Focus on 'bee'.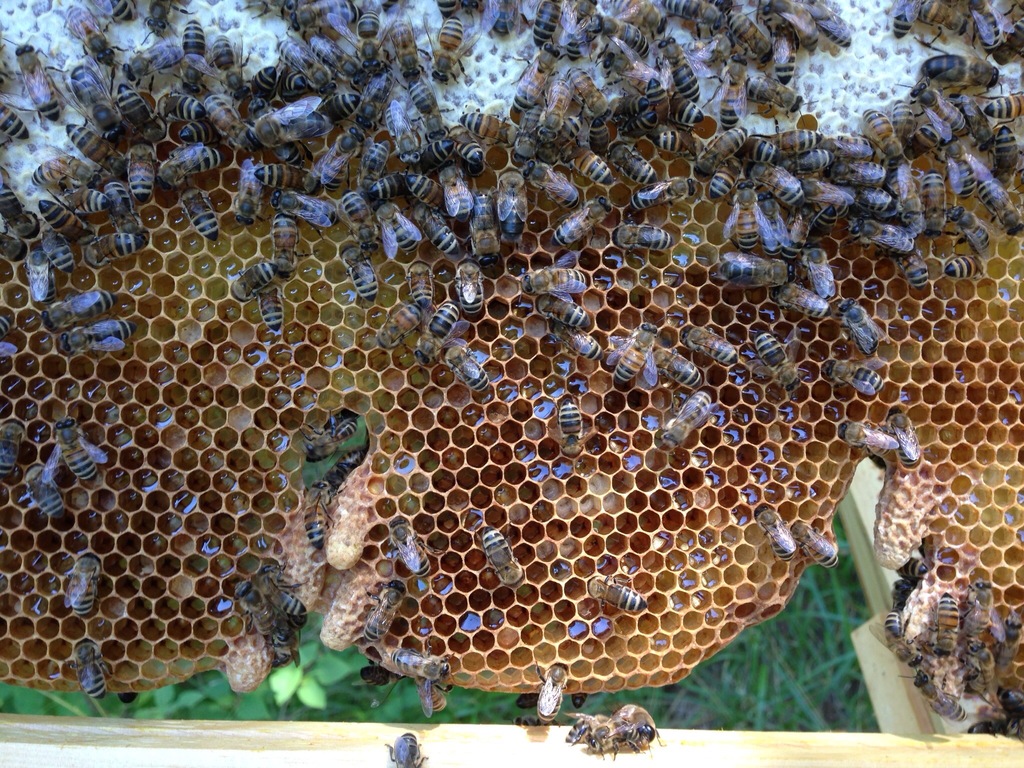
Focused at [left=379, top=303, right=429, bottom=343].
